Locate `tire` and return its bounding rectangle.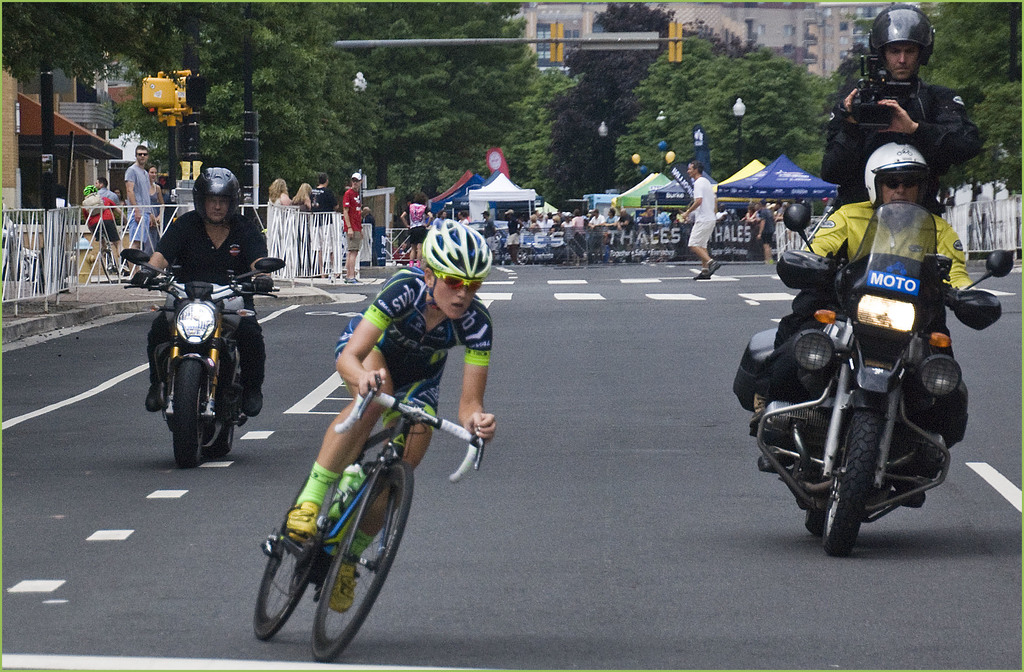
(174, 349, 202, 468).
